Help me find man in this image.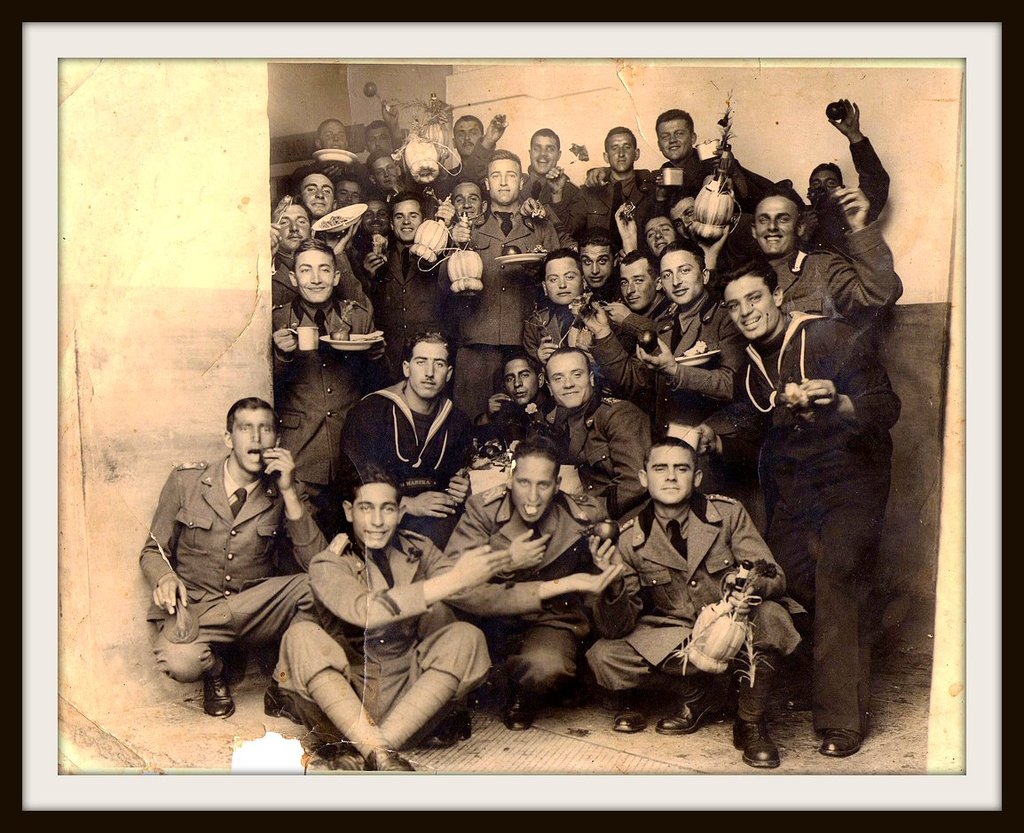
Found it: BBox(523, 242, 594, 362).
